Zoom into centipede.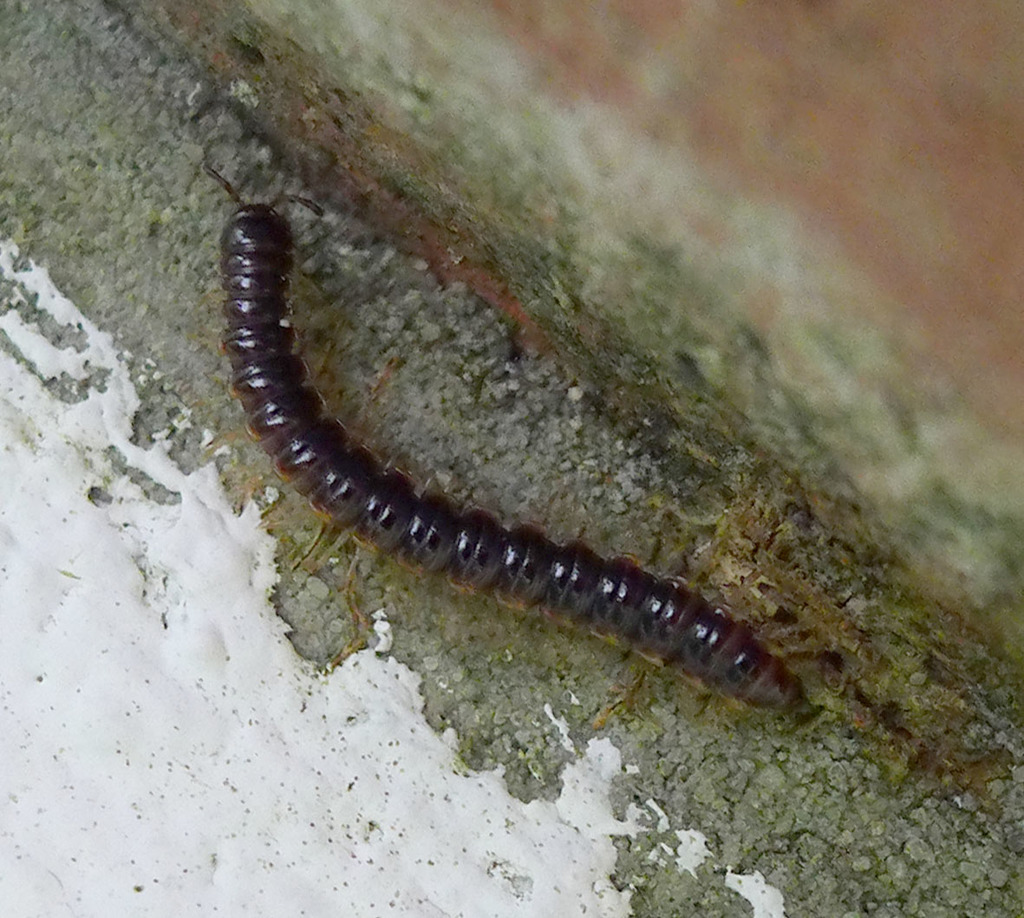
Zoom target: (left=199, top=170, right=809, bottom=719).
